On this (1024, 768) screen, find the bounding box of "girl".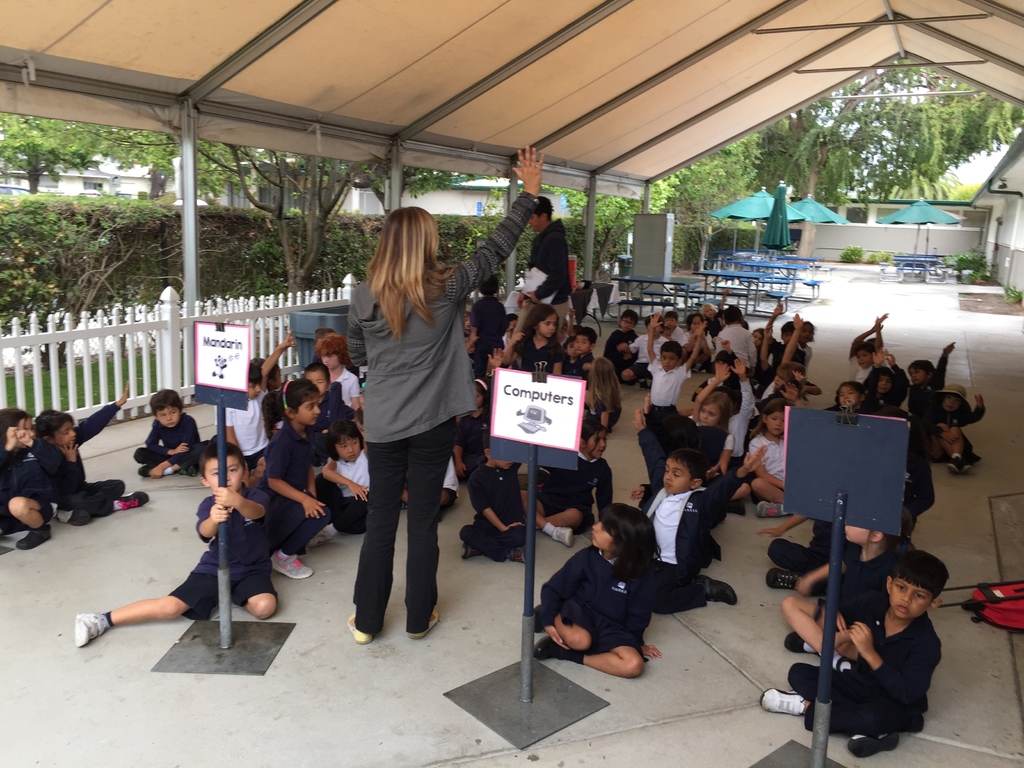
Bounding box: 705,303,724,335.
